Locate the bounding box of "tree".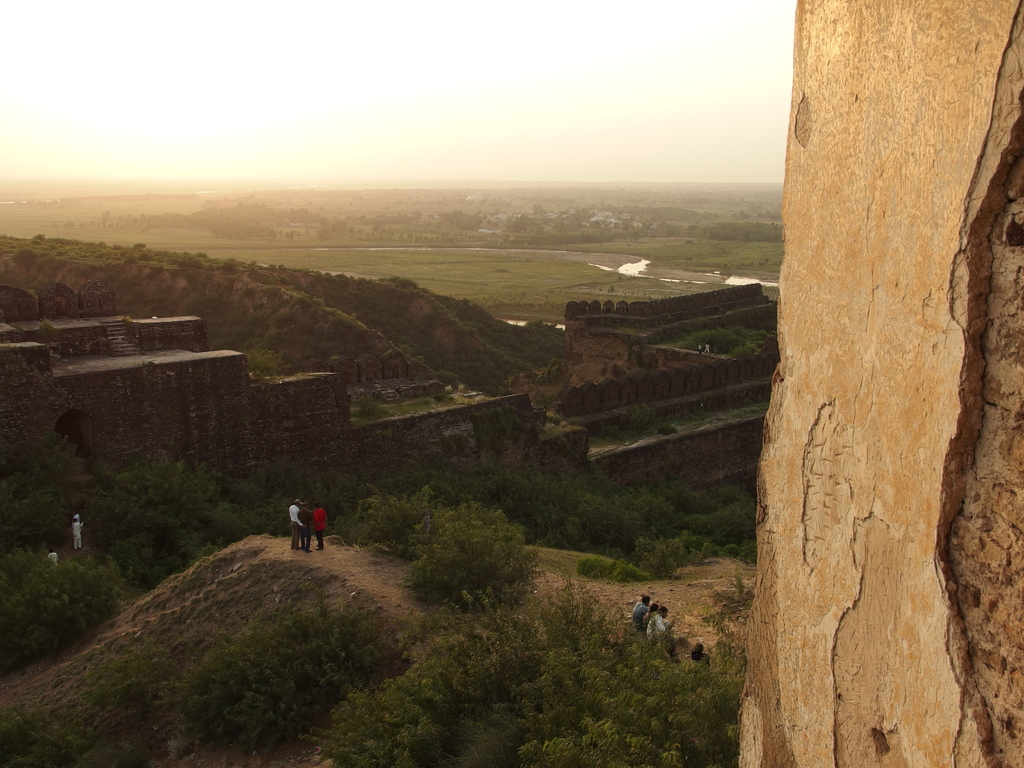
Bounding box: select_region(383, 481, 537, 609).
